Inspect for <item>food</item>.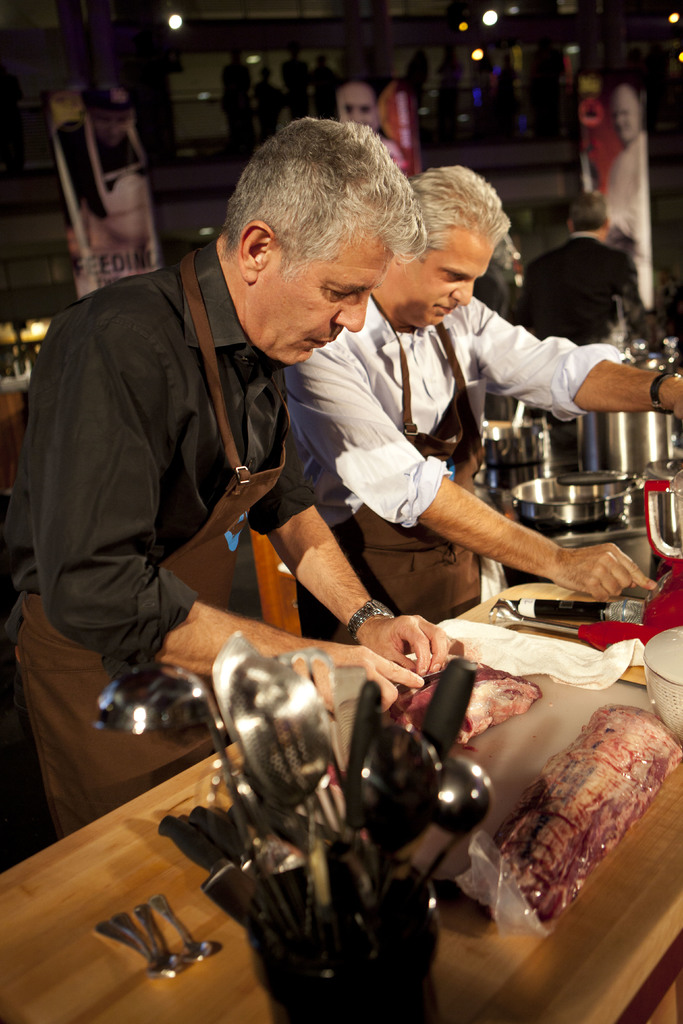
Inspection: <box>515,723,666,920</box>.
